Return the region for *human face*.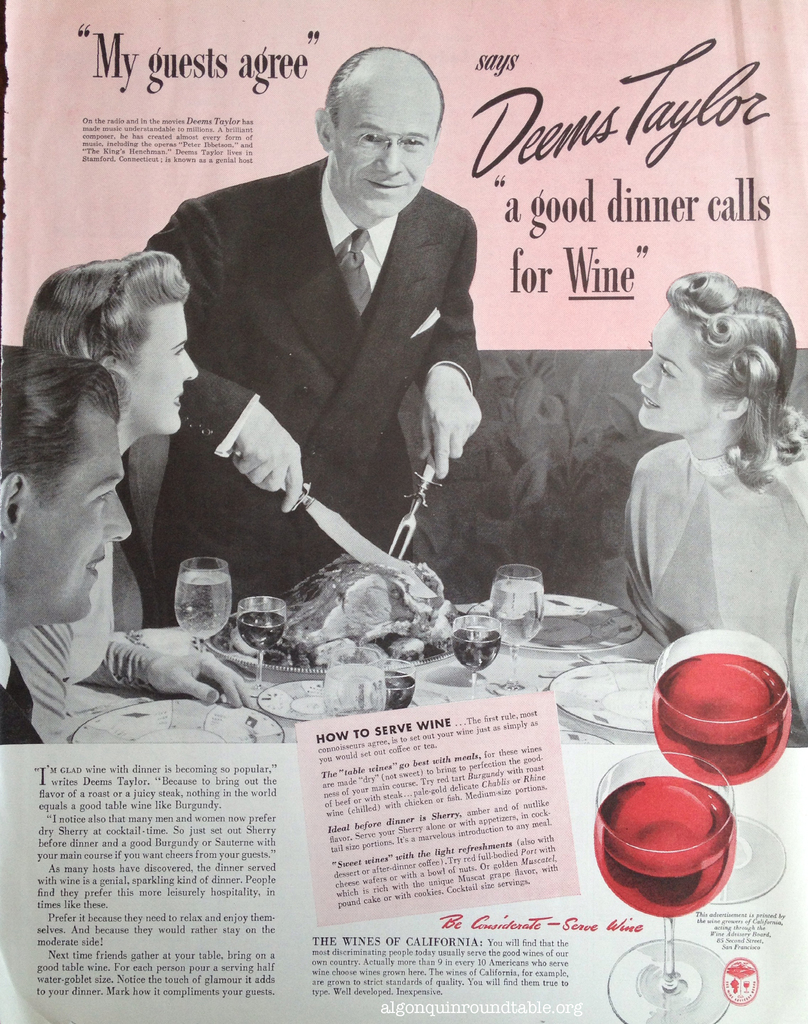
BBox(631, 317, 709, 424).
